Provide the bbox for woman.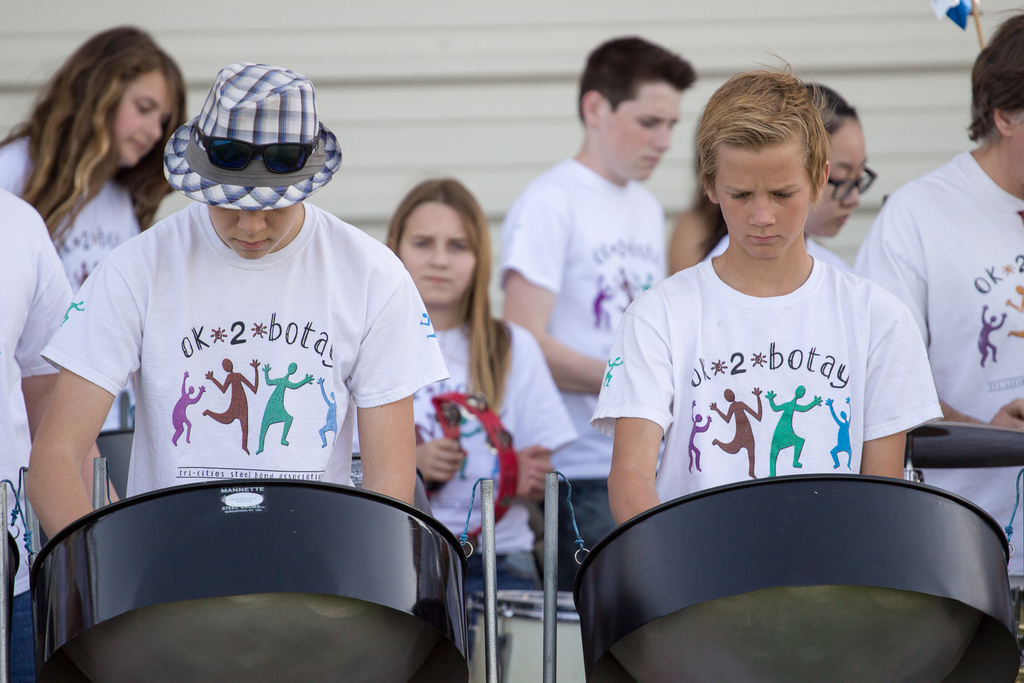
region(336, 175, 583, 588).
